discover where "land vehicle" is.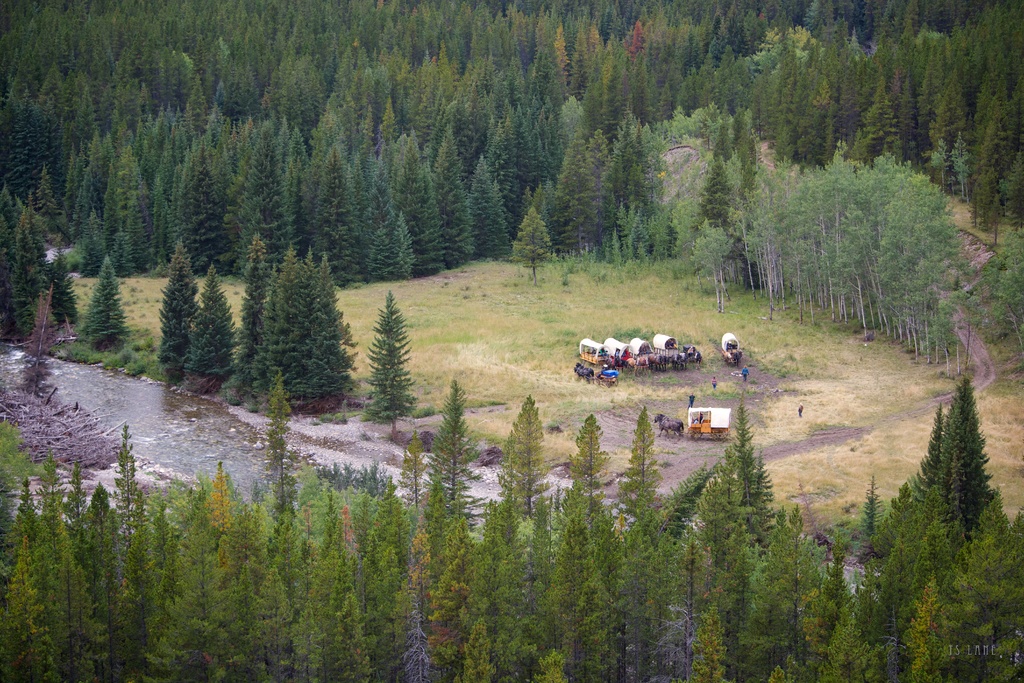
Discovered at [x1=575, y1=361, x2=620, y2=388].
